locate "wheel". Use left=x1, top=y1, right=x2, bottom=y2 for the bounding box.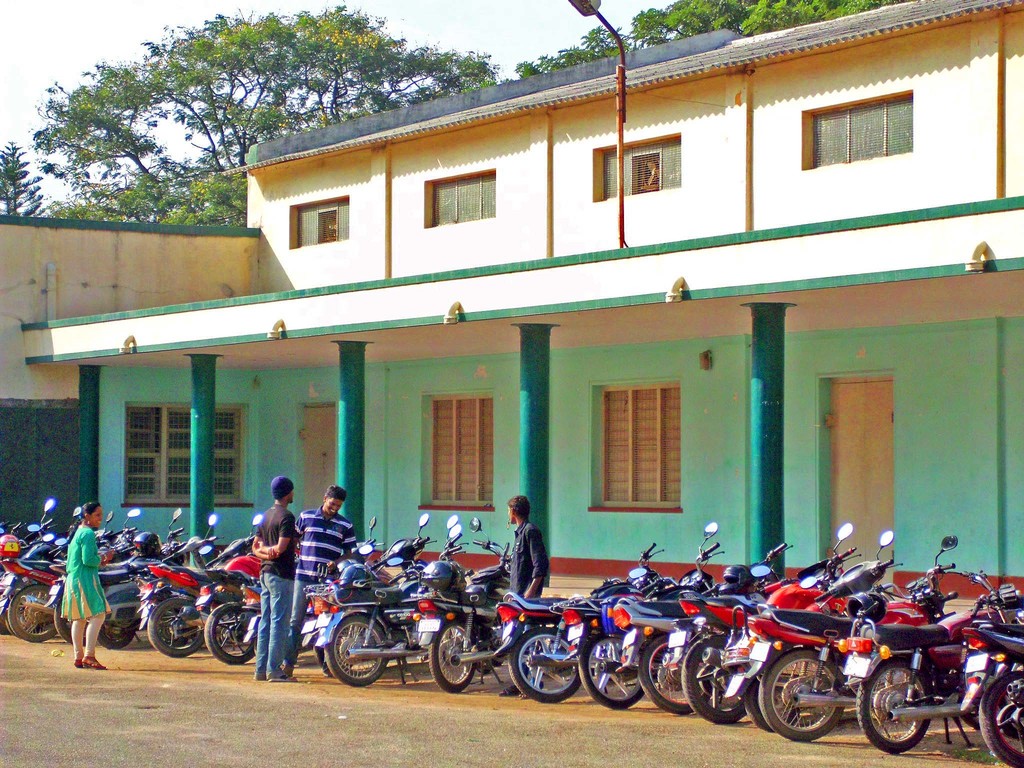
left=579, top=636, right=648, bottom=709.
